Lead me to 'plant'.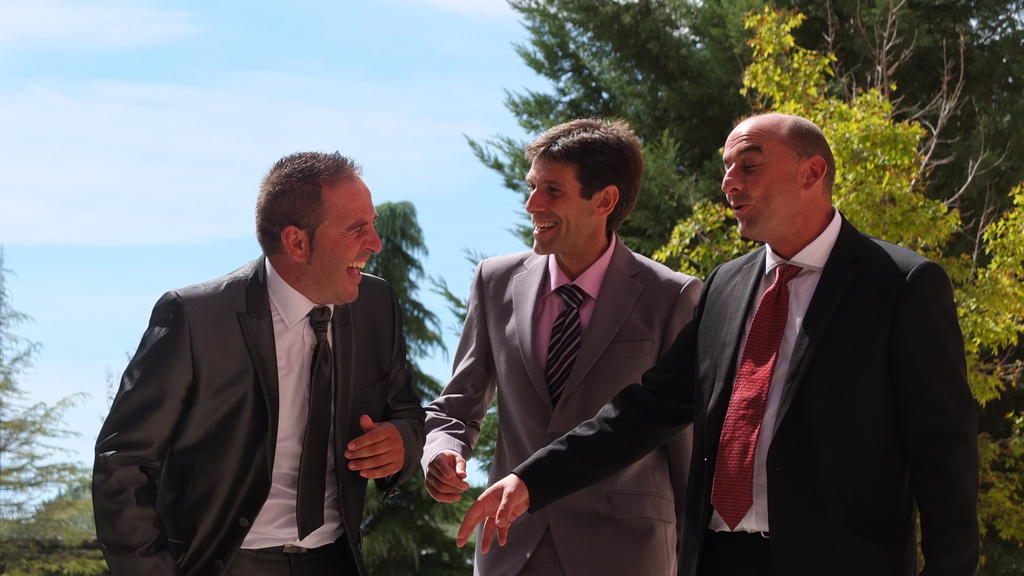
Lead to 353,204,483,476.
